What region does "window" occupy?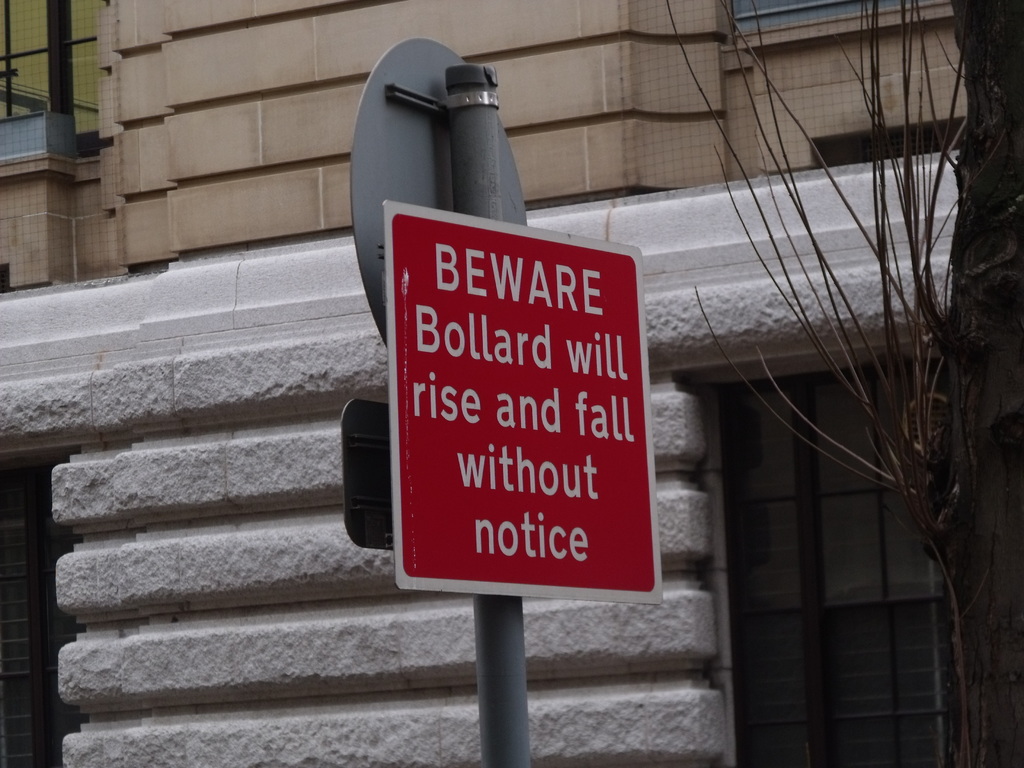
<box>726,0,935,38</box>.
